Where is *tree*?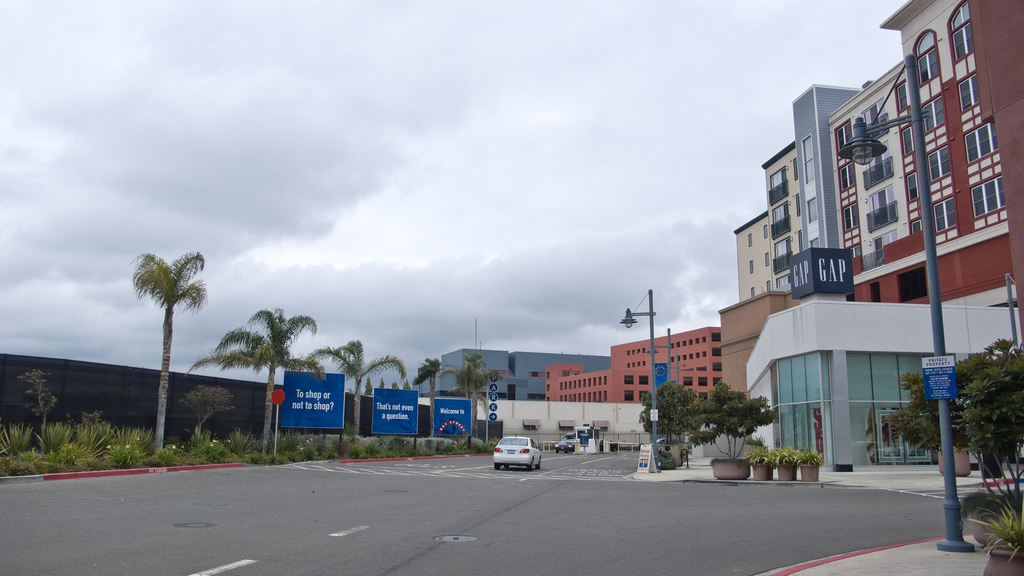
{"x1": 303, "y1": 333, "x2": 408, "y2": 454}.
